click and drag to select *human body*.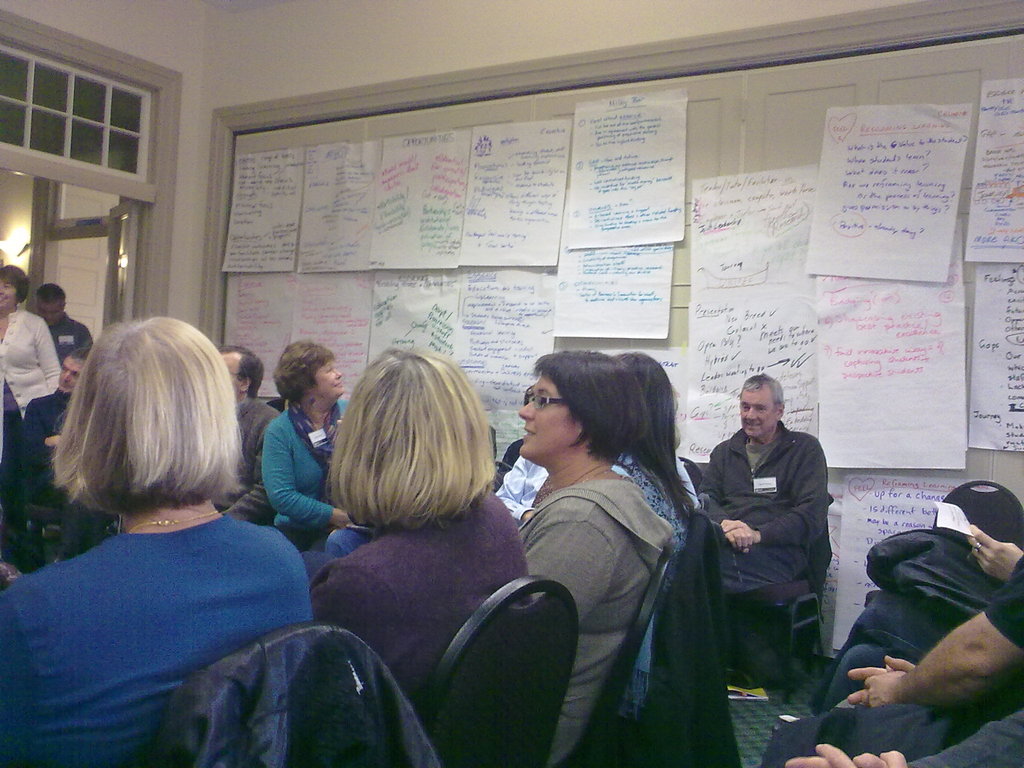
Selection: box(710, 364, 819, 687).
